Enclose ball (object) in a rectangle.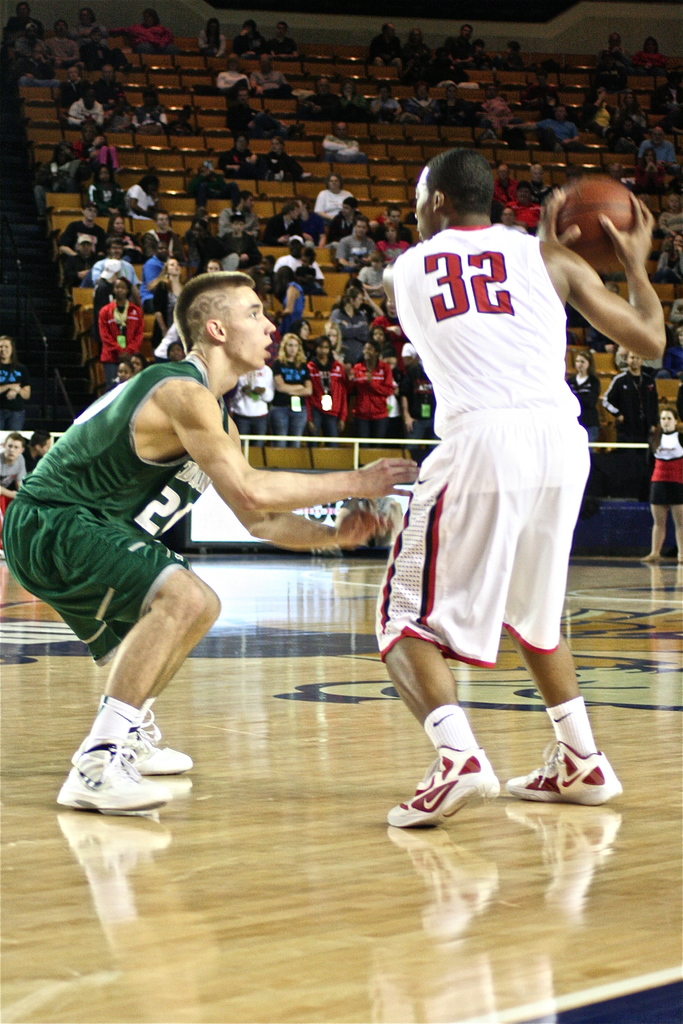
[left=555, top=174, right=636, bottom=274].
